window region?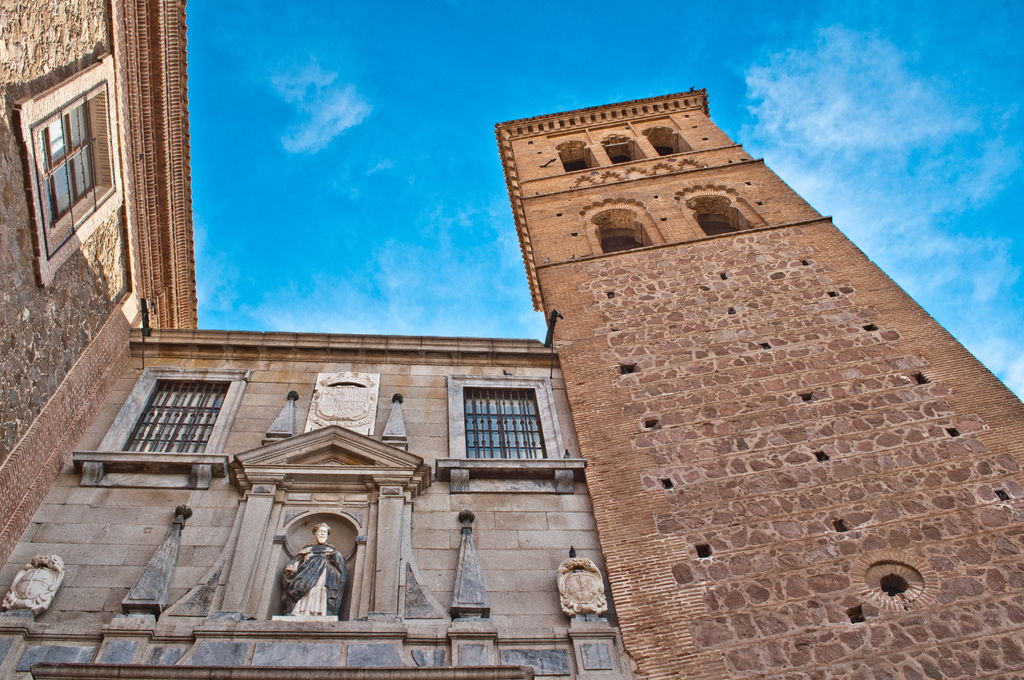
bbox=[431, 369, 586, 498]
